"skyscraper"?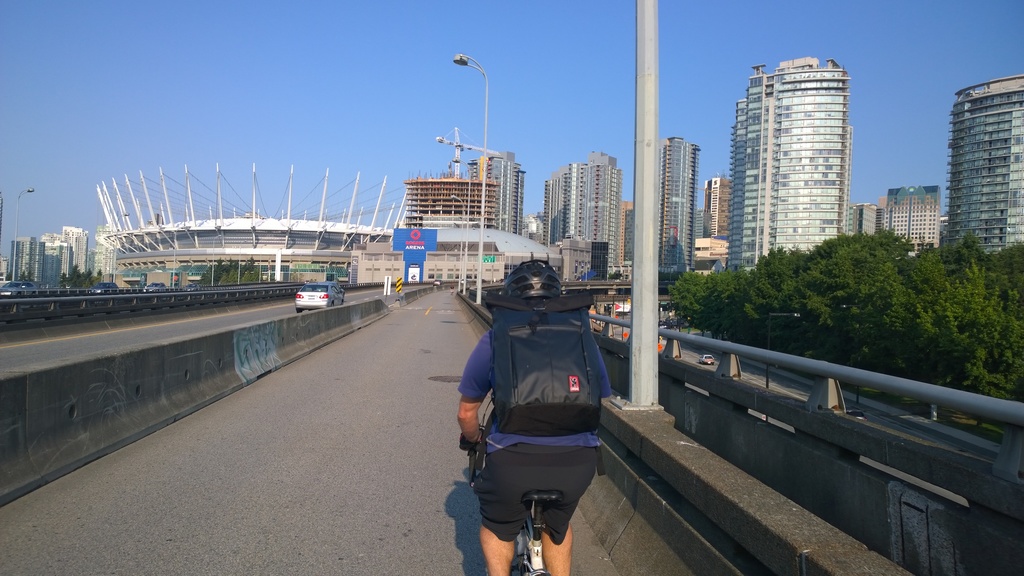
717,48,876,261
